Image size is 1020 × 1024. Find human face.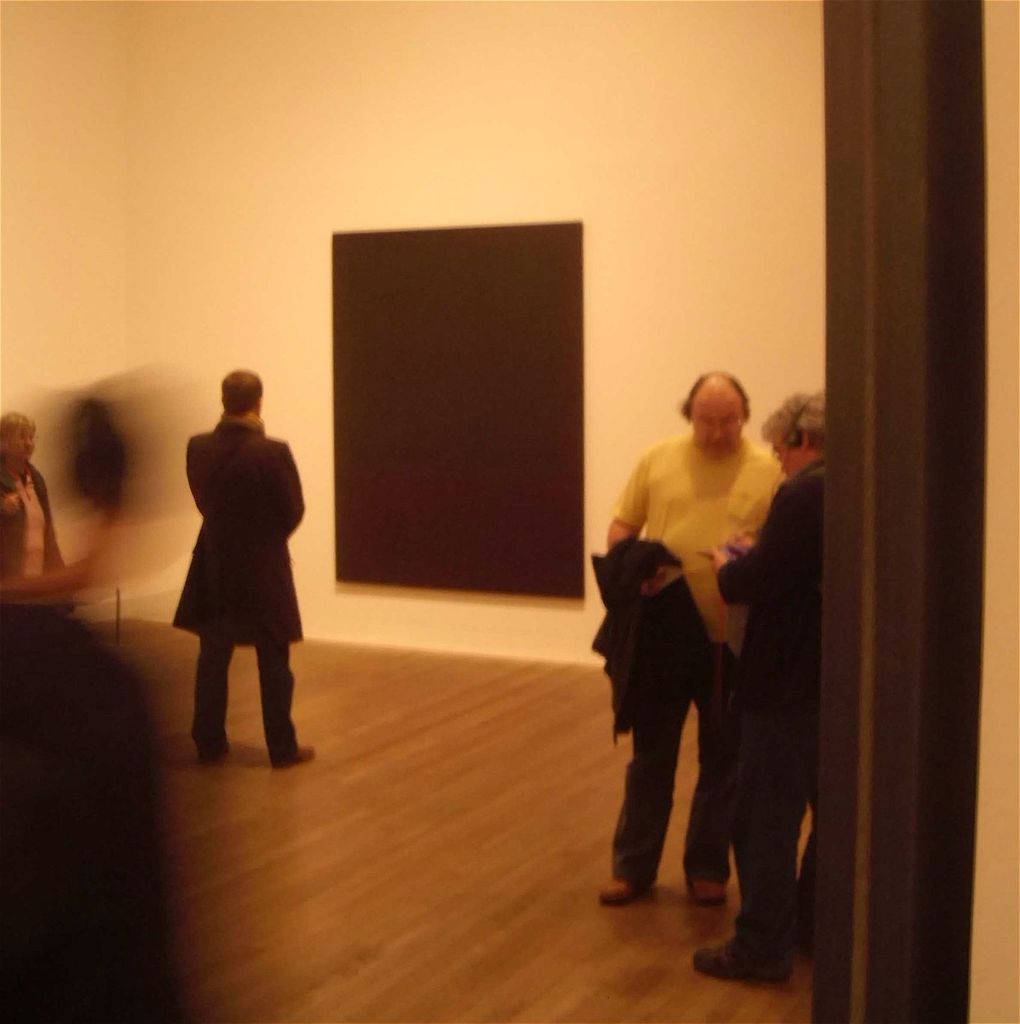
[695, 386, 748, 458].
